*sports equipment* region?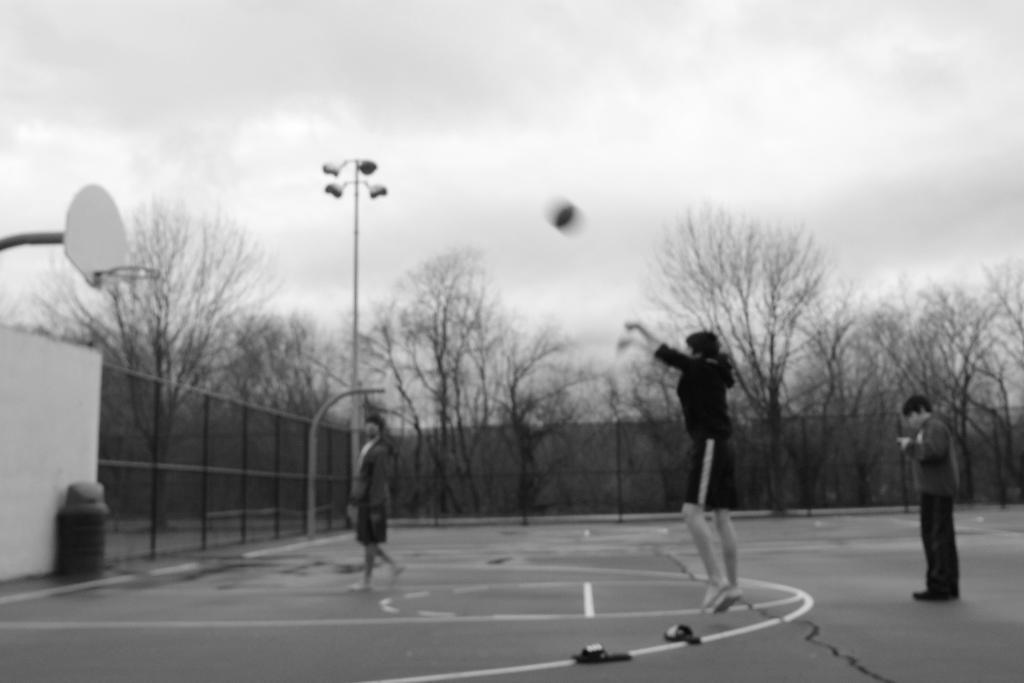
(544,201,576,229)
